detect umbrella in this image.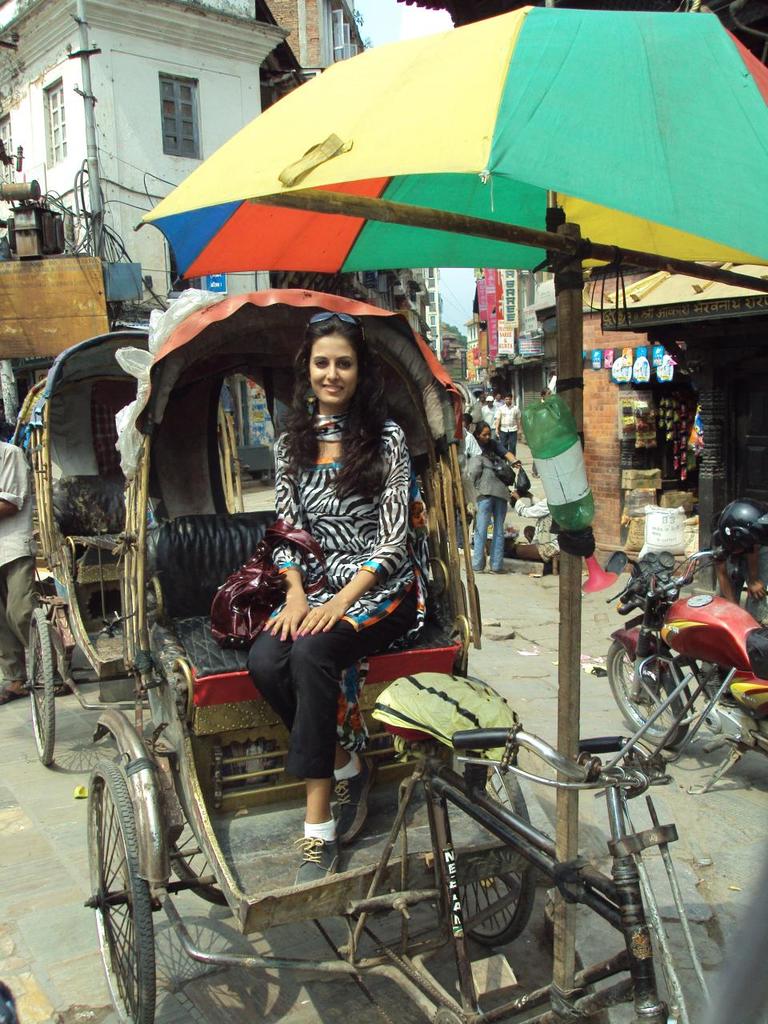
Detection: region(134, 5, 767, 1013).
